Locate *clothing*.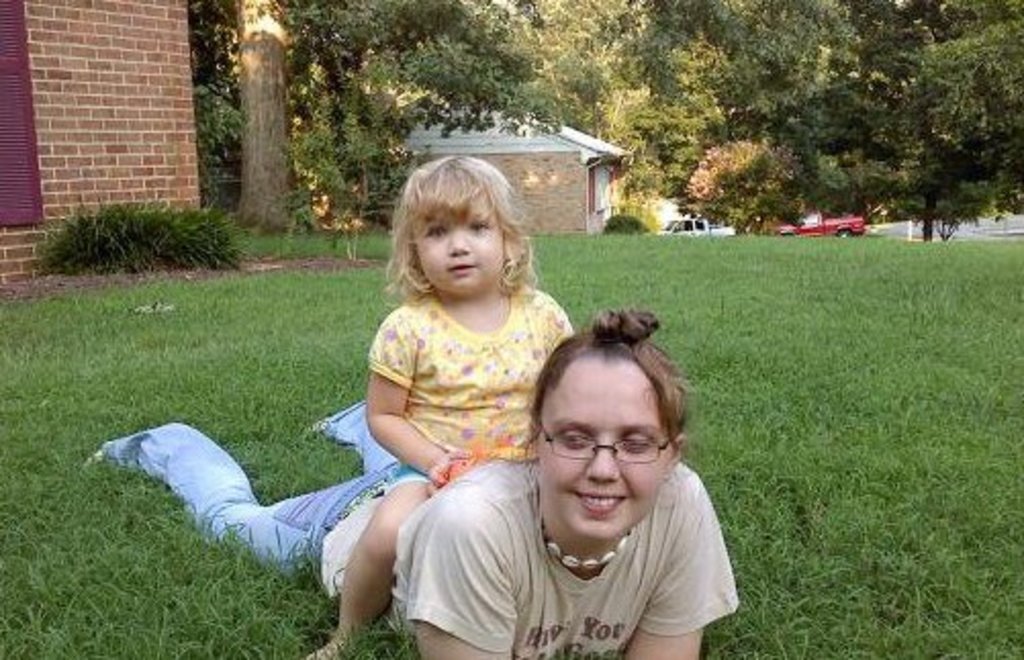
Bounding box: region(368, 274, 583, 497).
